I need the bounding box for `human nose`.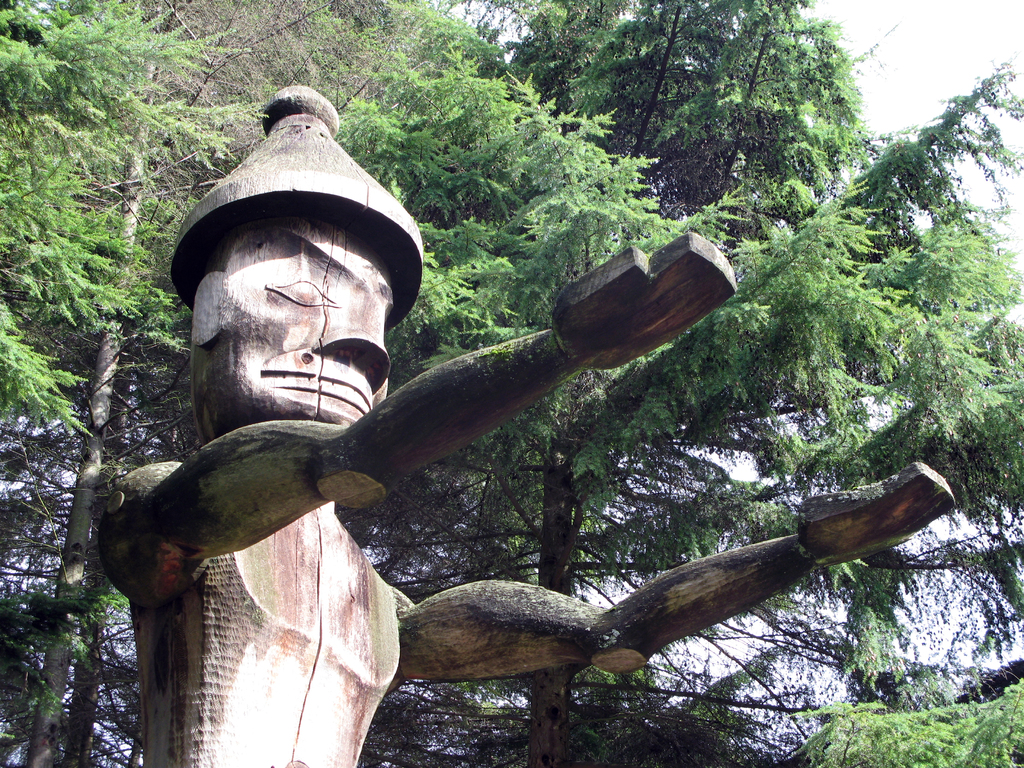
Here it is: 318:298:391:389.
